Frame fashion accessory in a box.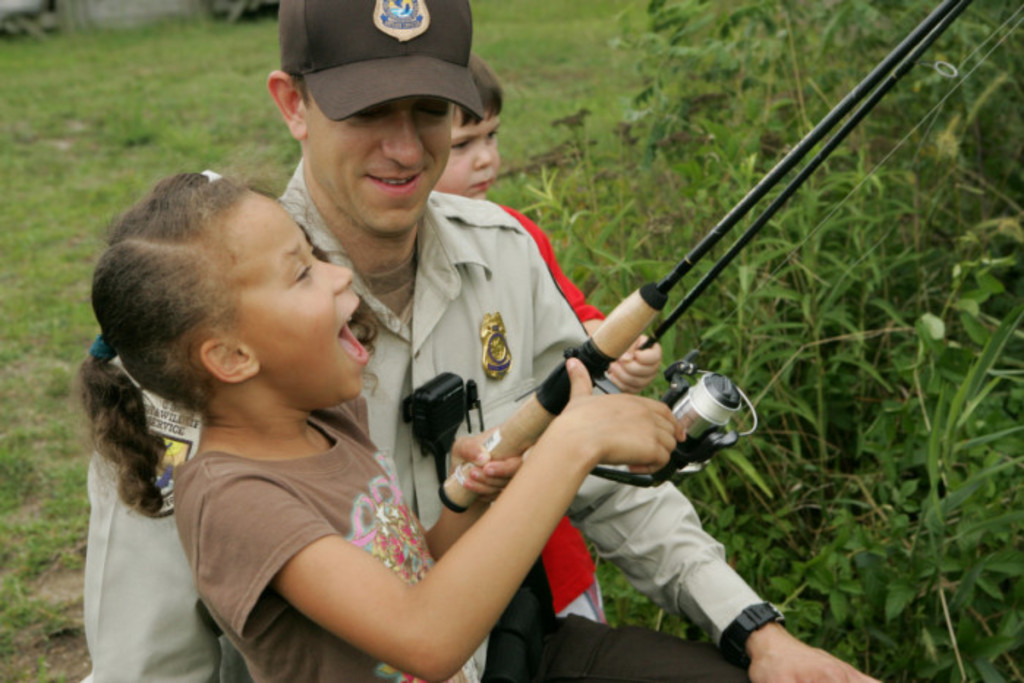
[204,167,223,179].
